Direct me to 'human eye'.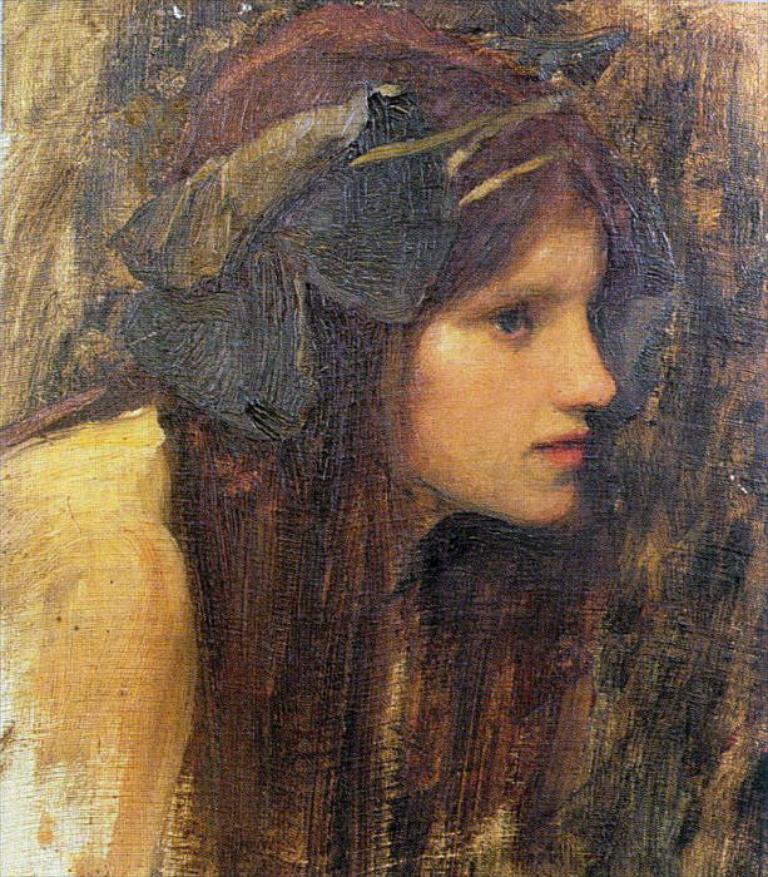
Direction: (x1=484, y1=294, x2=531, y2=348).
